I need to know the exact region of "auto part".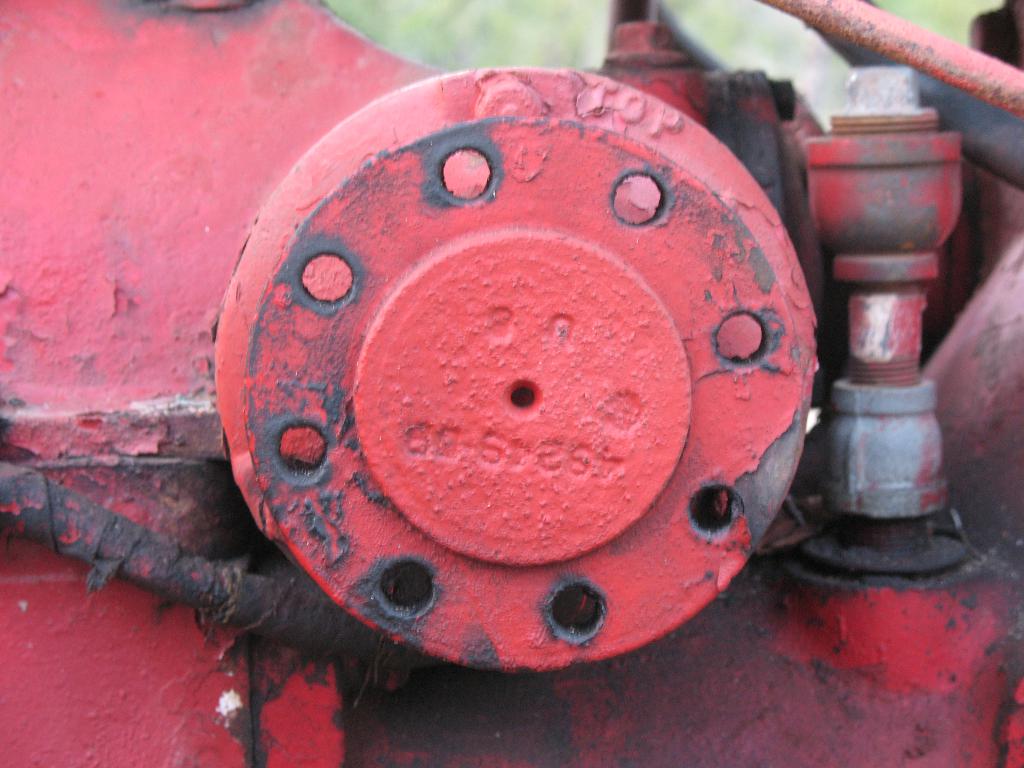
Region: region(211, 64, 818, 676).
